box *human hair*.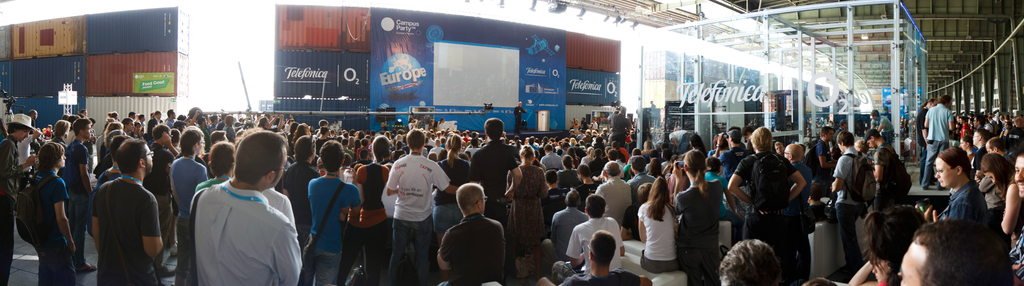
[102, 129, 125, 150].
